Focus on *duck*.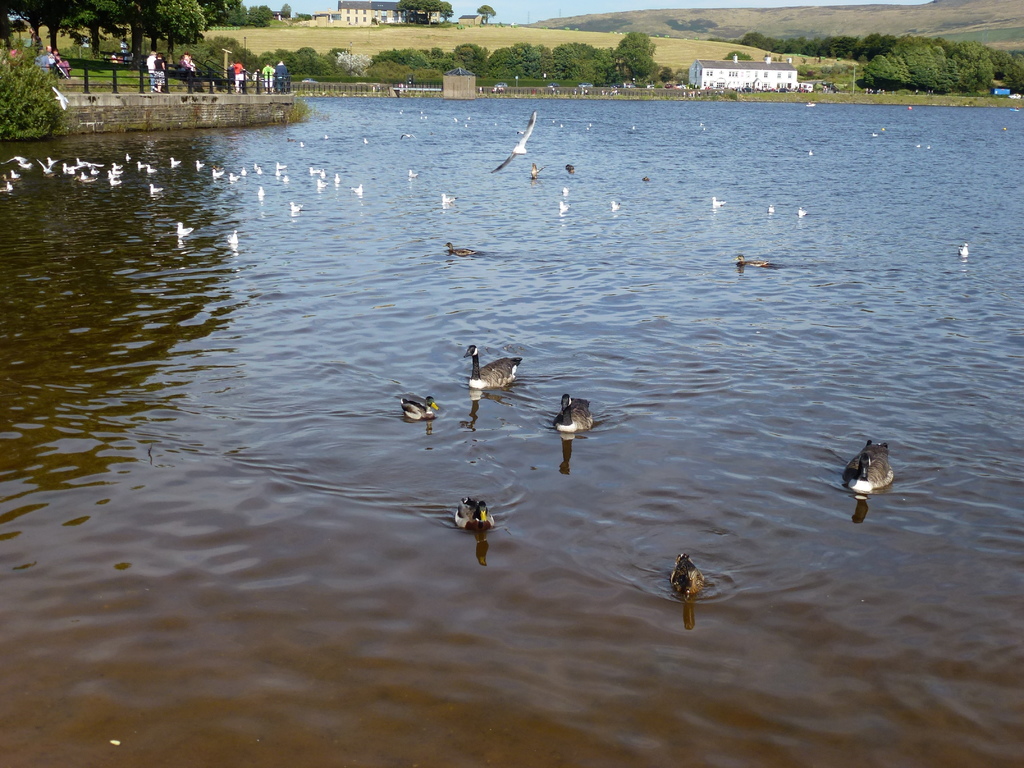
Focused at 463,344,531,390.
